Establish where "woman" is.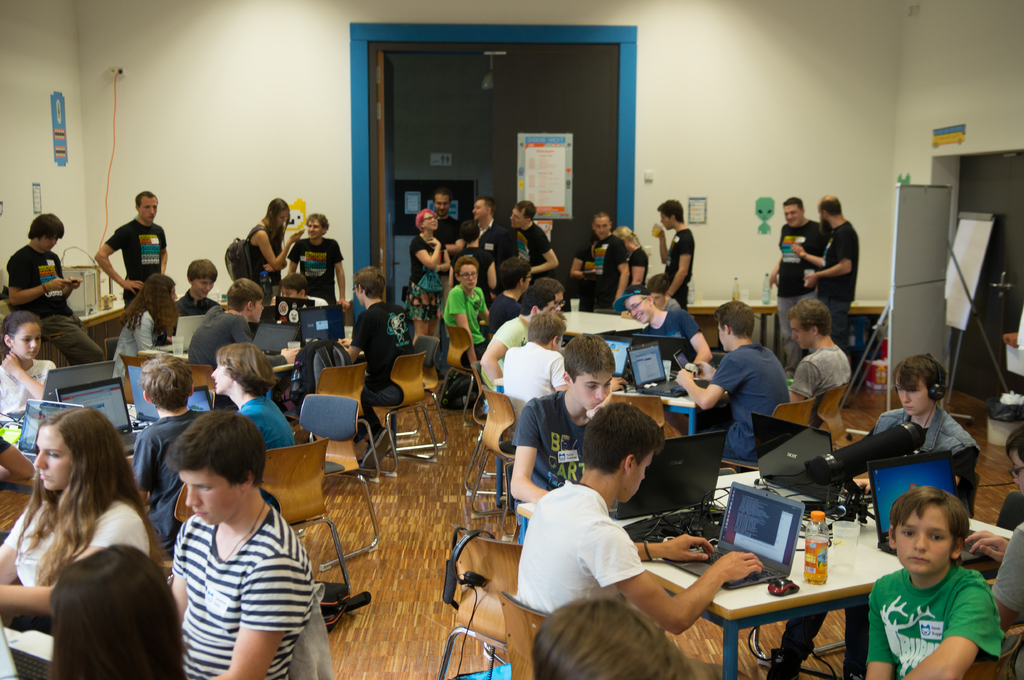
Established at (208,346,292,456).
